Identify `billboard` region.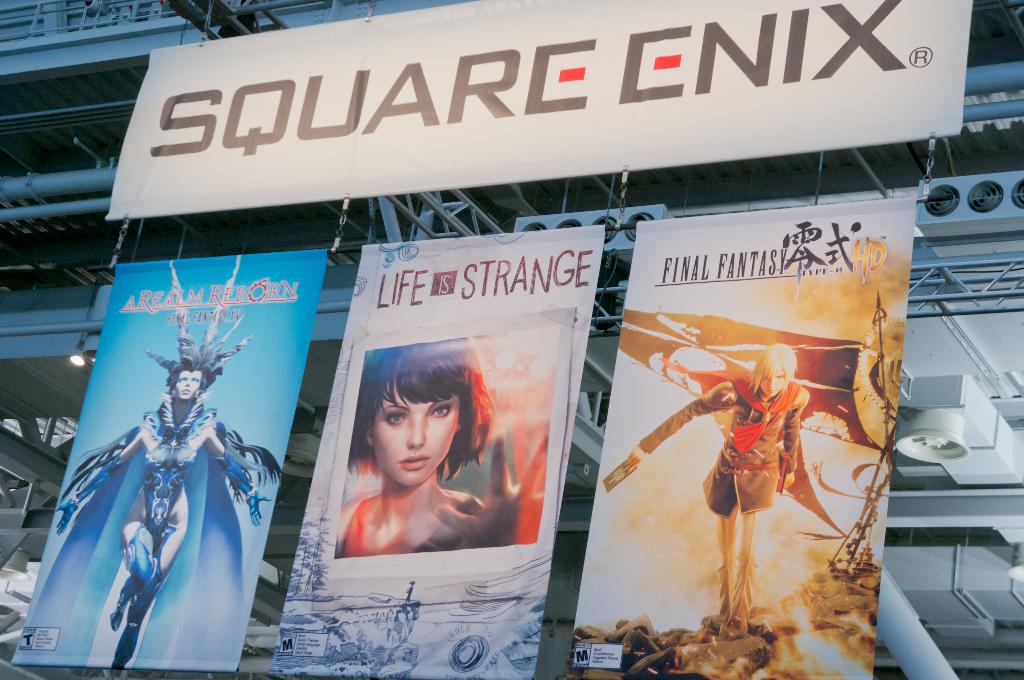
Region: Rect(270, 219, 609, 673).
